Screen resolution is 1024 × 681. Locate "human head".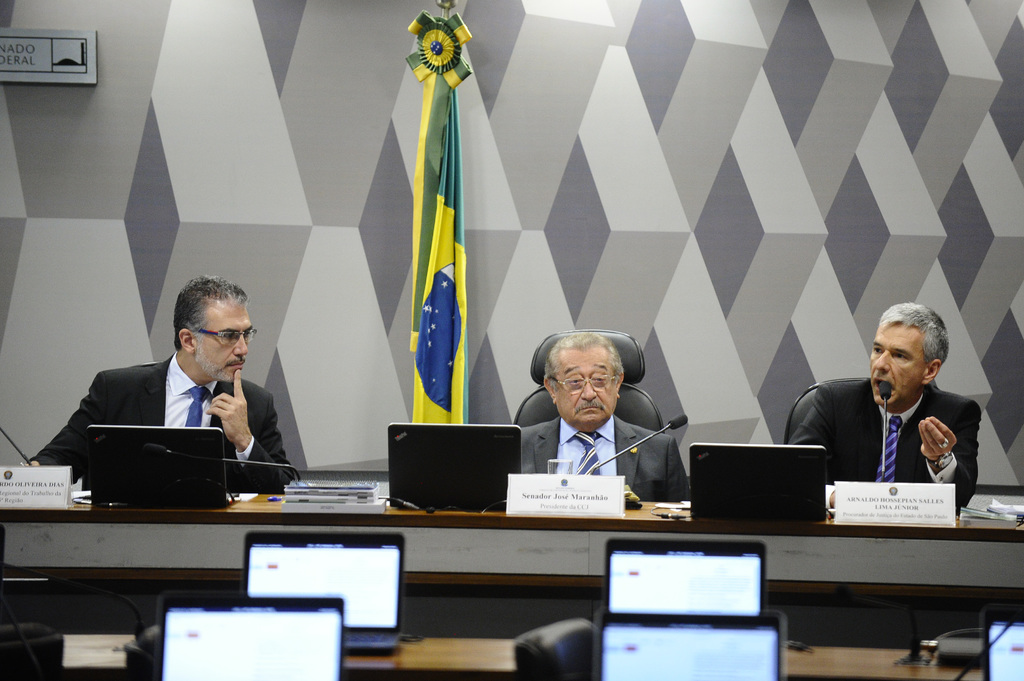
x1=873 y1=302 x2=956 y2=407.
